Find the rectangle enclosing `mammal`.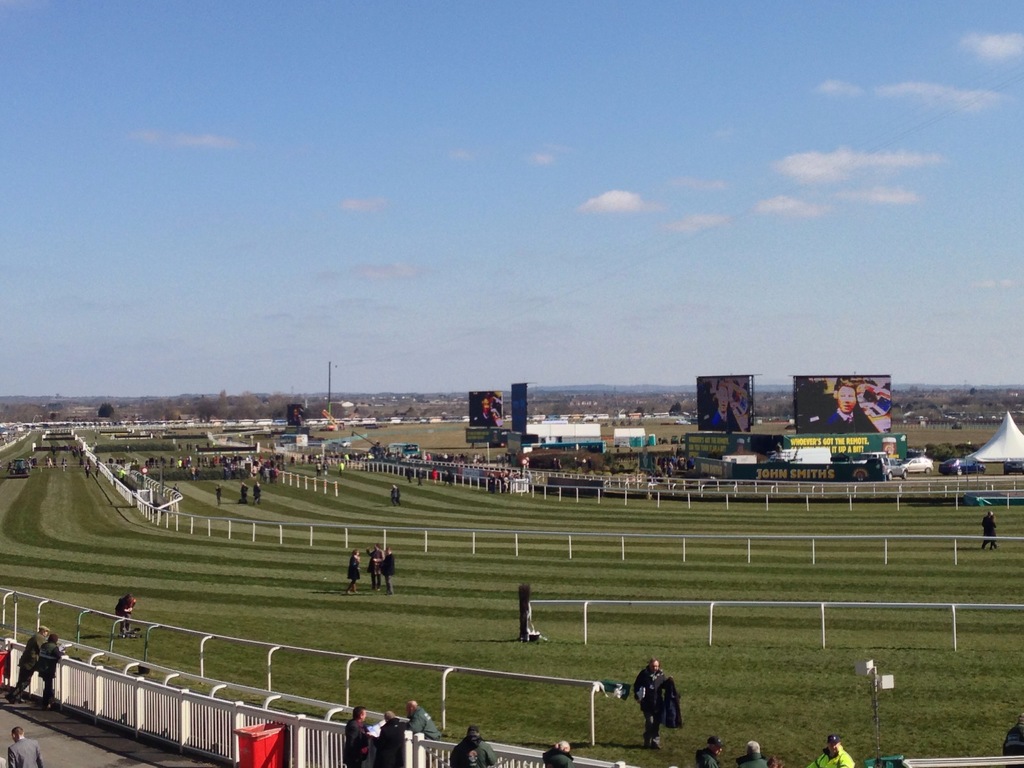
340, 462, 345, 474.
